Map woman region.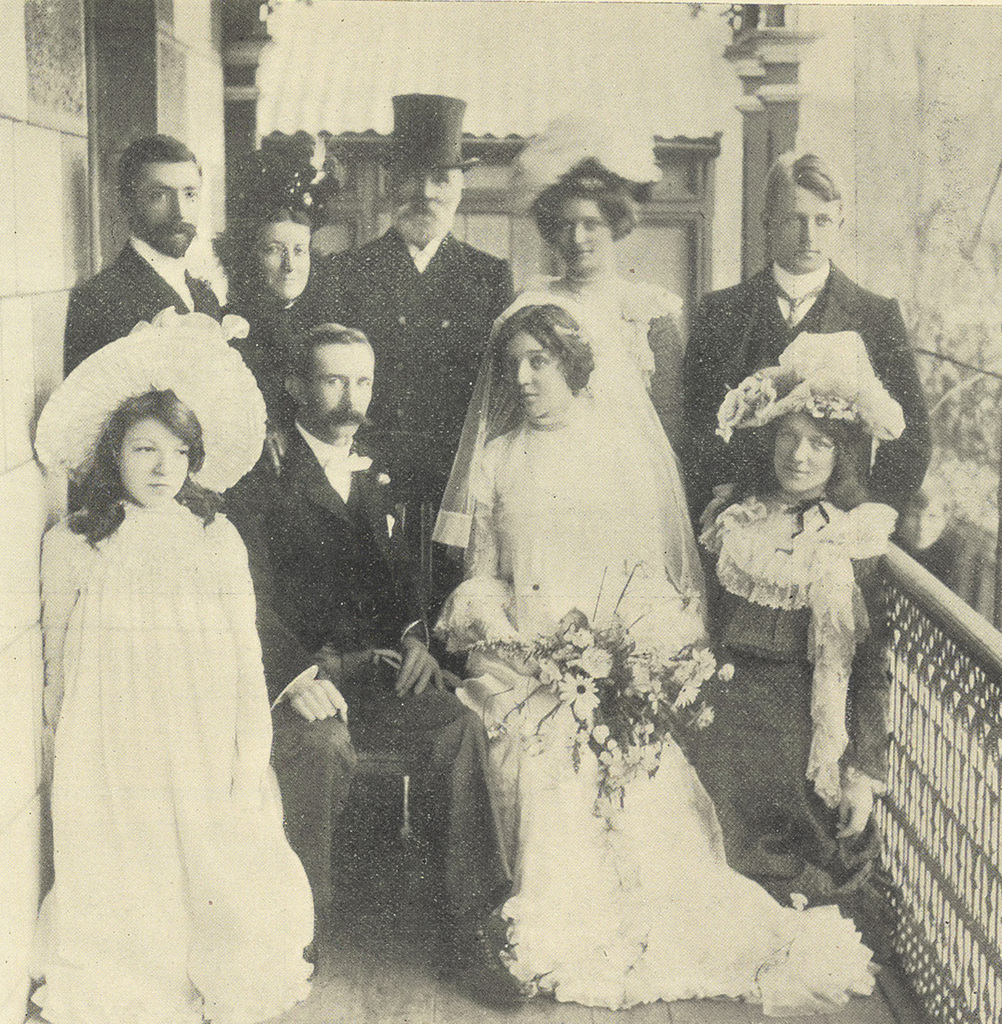
Mapped to box(696, 322, 923, 900).
